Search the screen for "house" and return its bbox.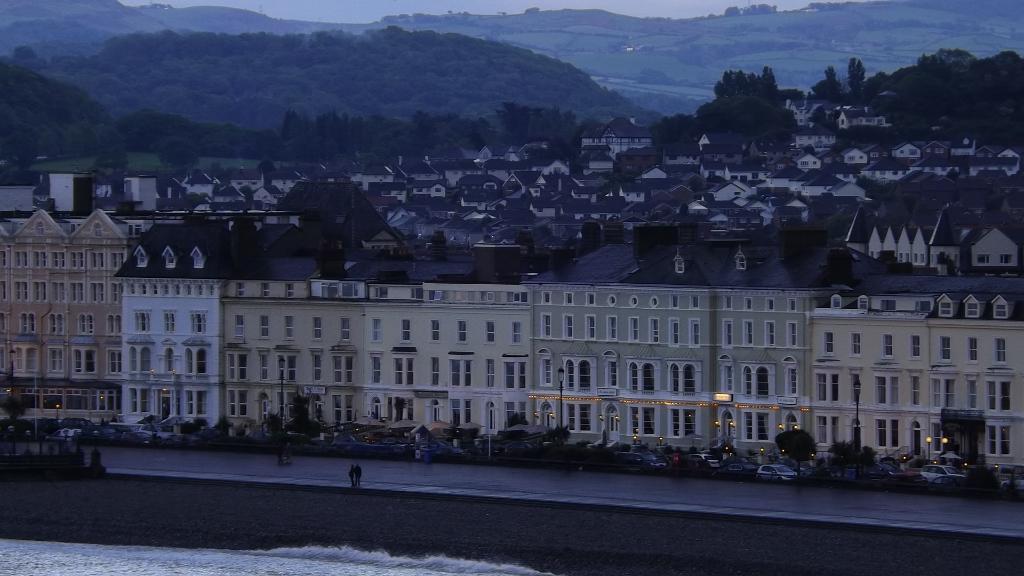
Found: Rect(113, 214, 289, 440).
